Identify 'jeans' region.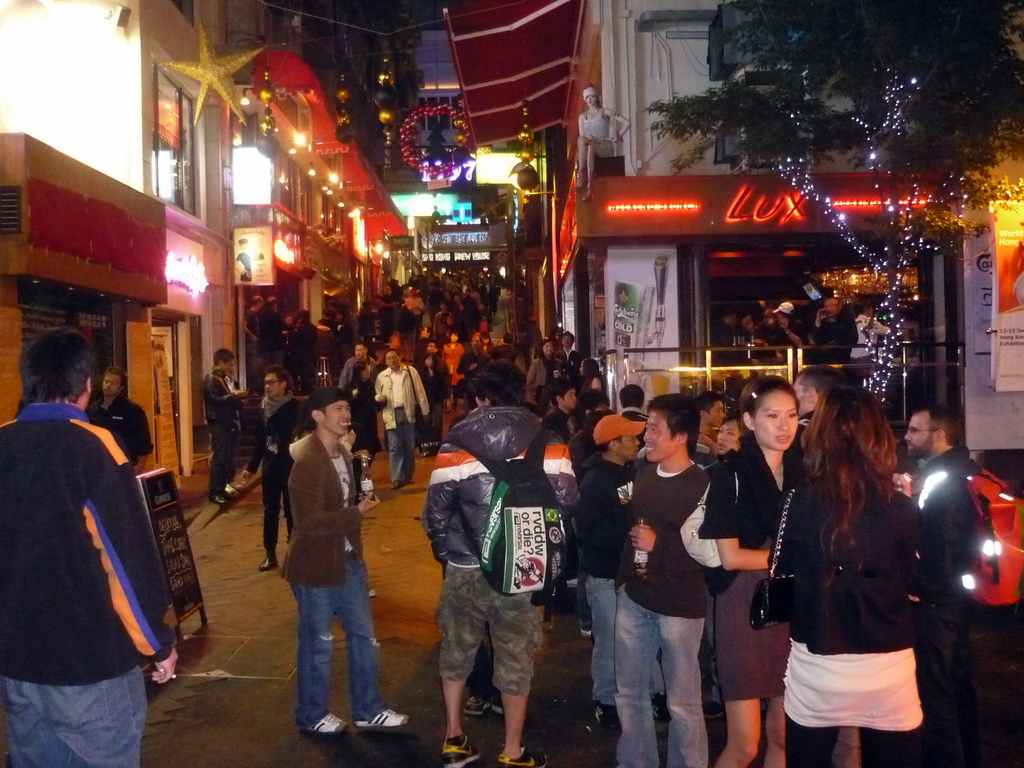
Region: bbox(3, 666, 148, 767).
